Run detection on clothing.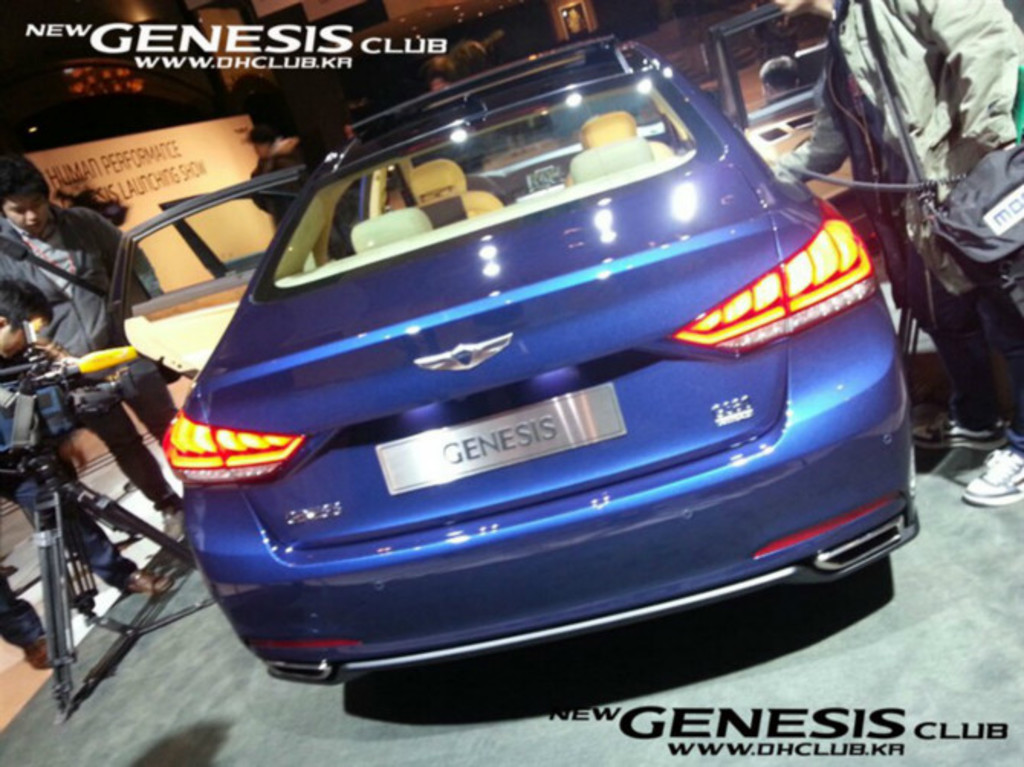
Result: 0,197,183,504.
